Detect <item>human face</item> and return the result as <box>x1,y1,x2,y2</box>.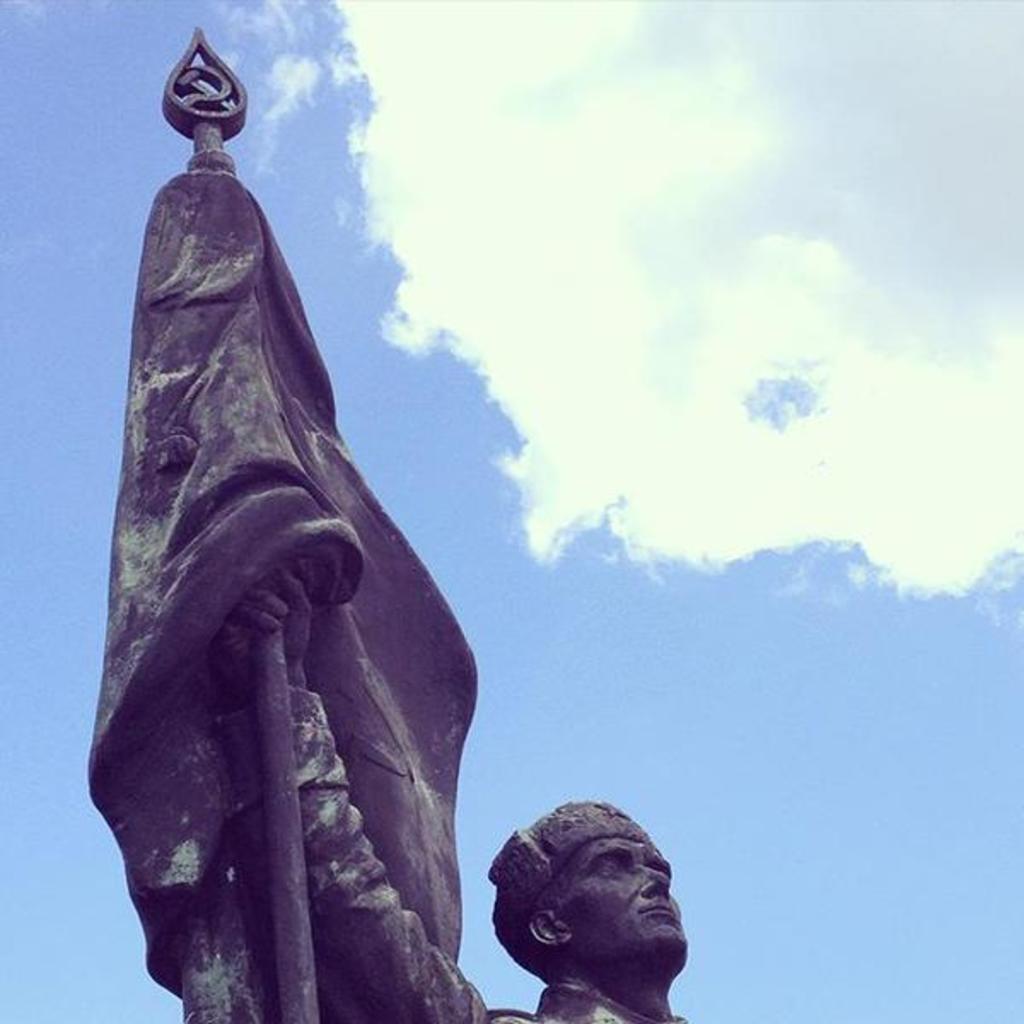
<box>558,833,695,975</box>.
